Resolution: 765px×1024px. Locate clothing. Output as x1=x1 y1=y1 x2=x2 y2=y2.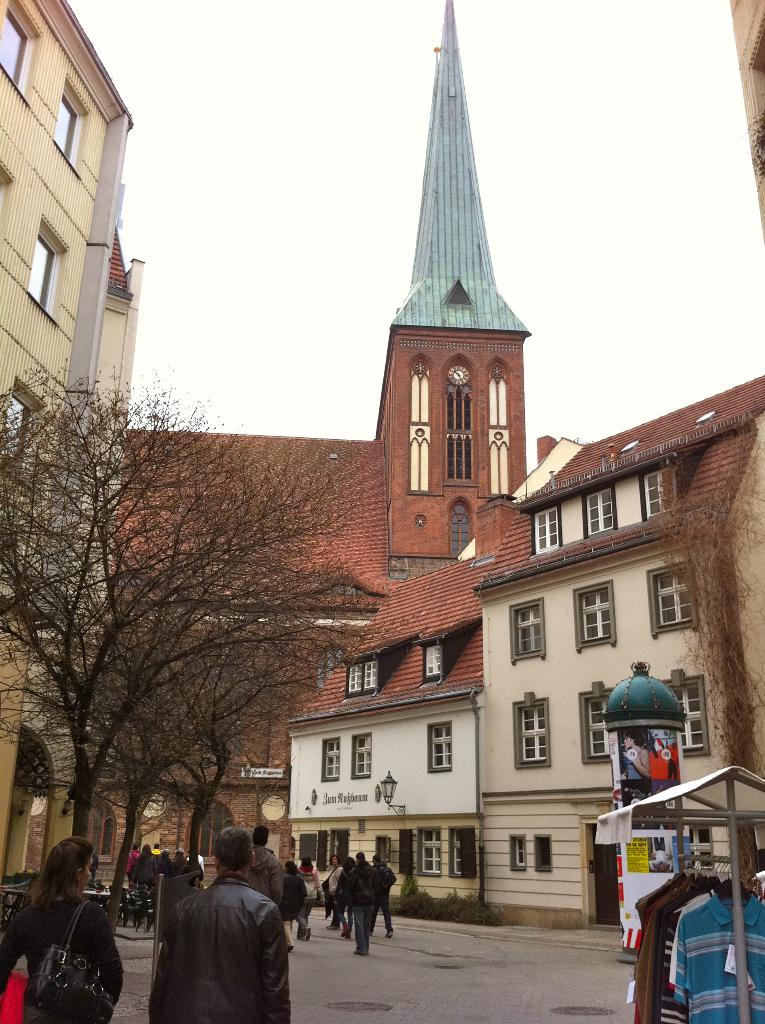
x1=342 y1=864 x2=383 y2=943.
